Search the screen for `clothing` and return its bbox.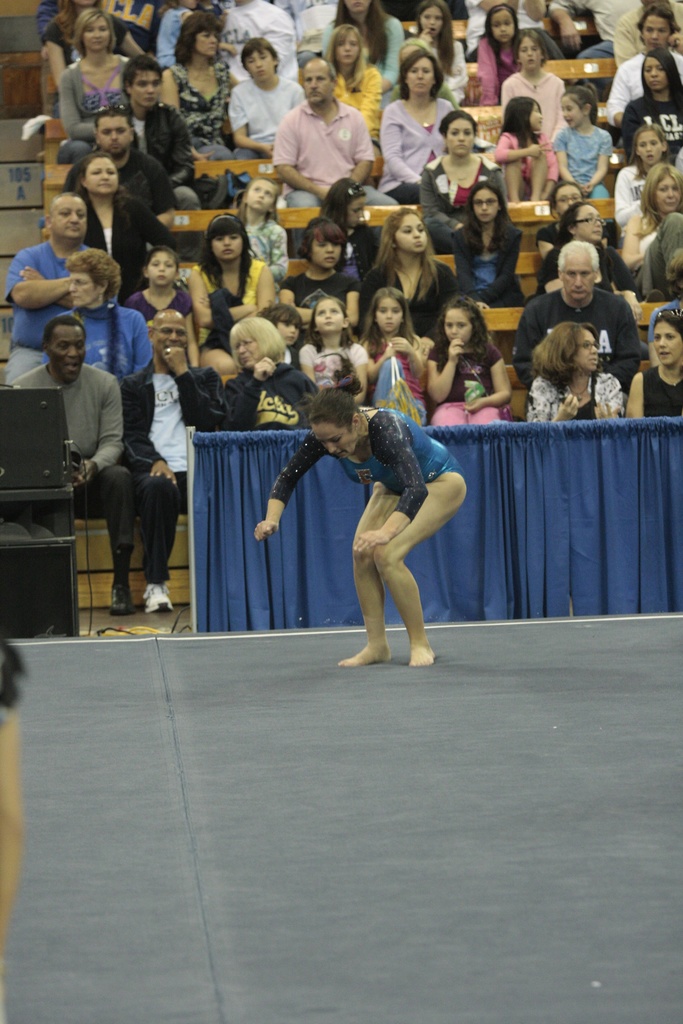
Found: detection(477, 29, 520, 100).
